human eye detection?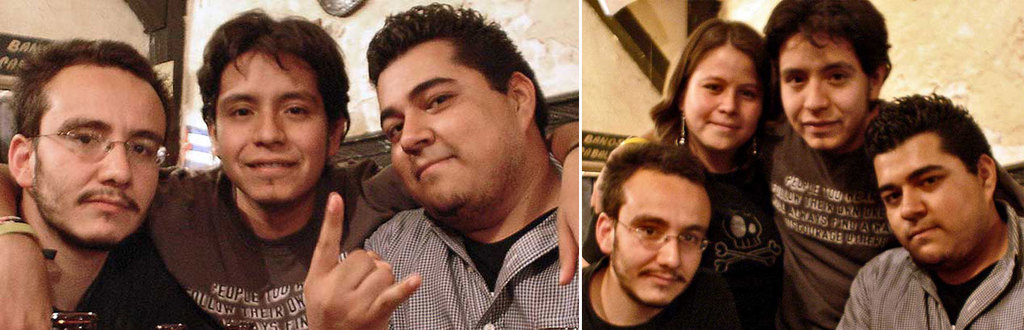
region(280, 97, 315, 122)
